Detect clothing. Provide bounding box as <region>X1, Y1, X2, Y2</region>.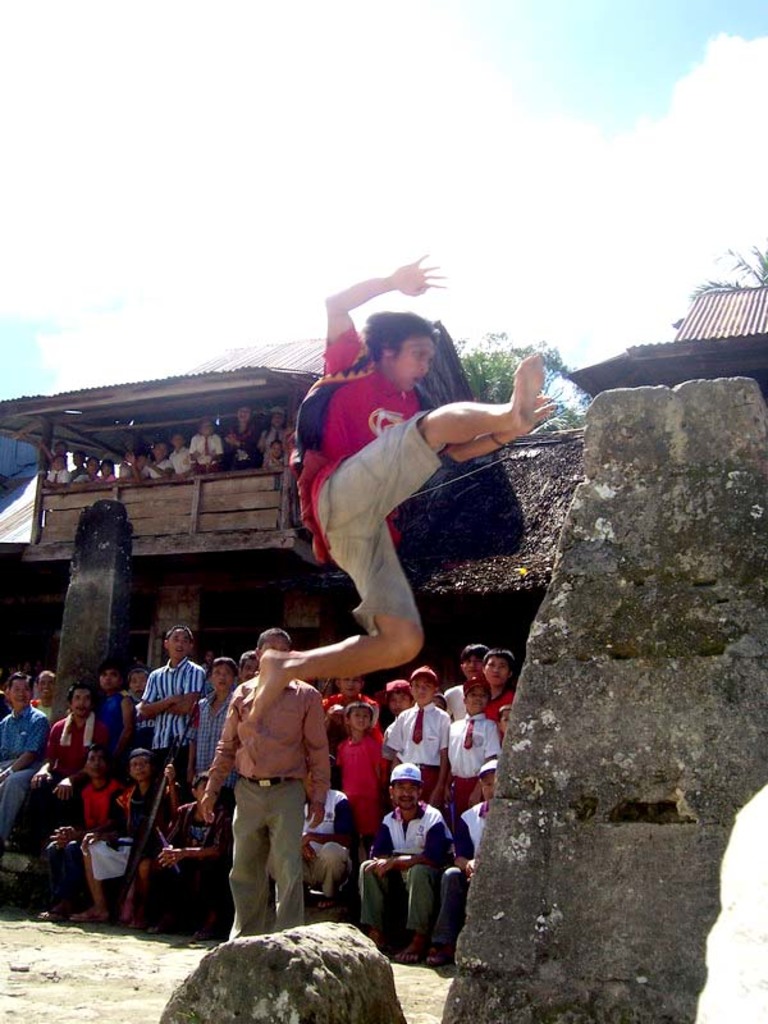
<region>27, 708, 109, 837</region>.
